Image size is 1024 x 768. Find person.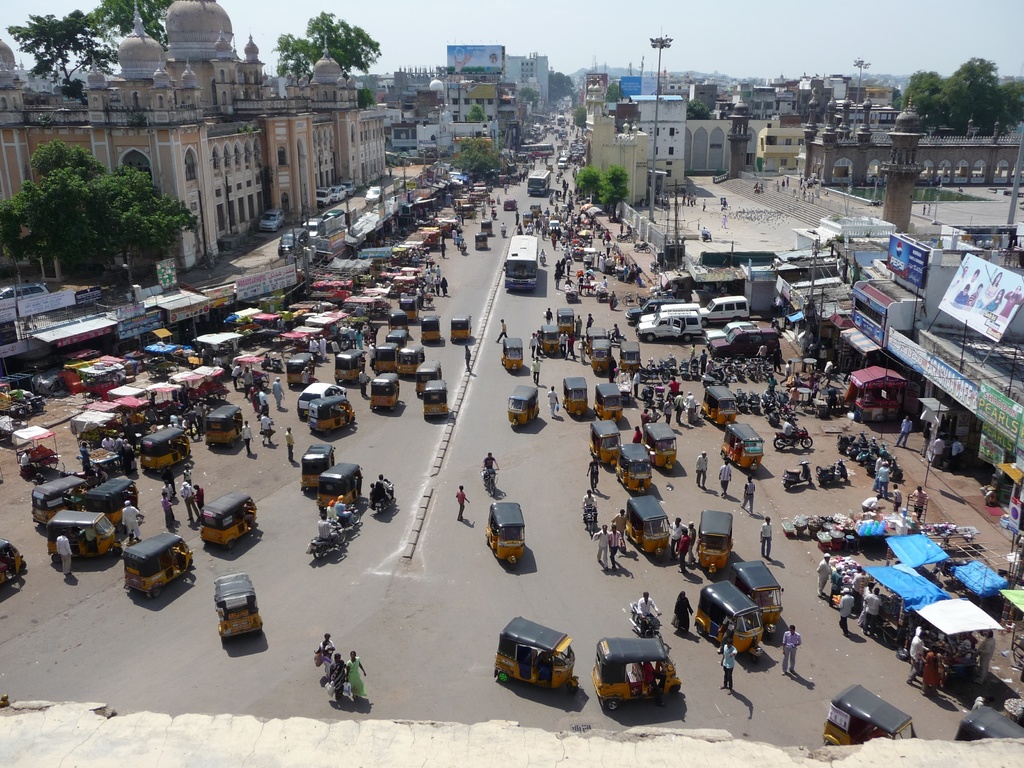
left=835, top=562, right=845, bottom=598.
